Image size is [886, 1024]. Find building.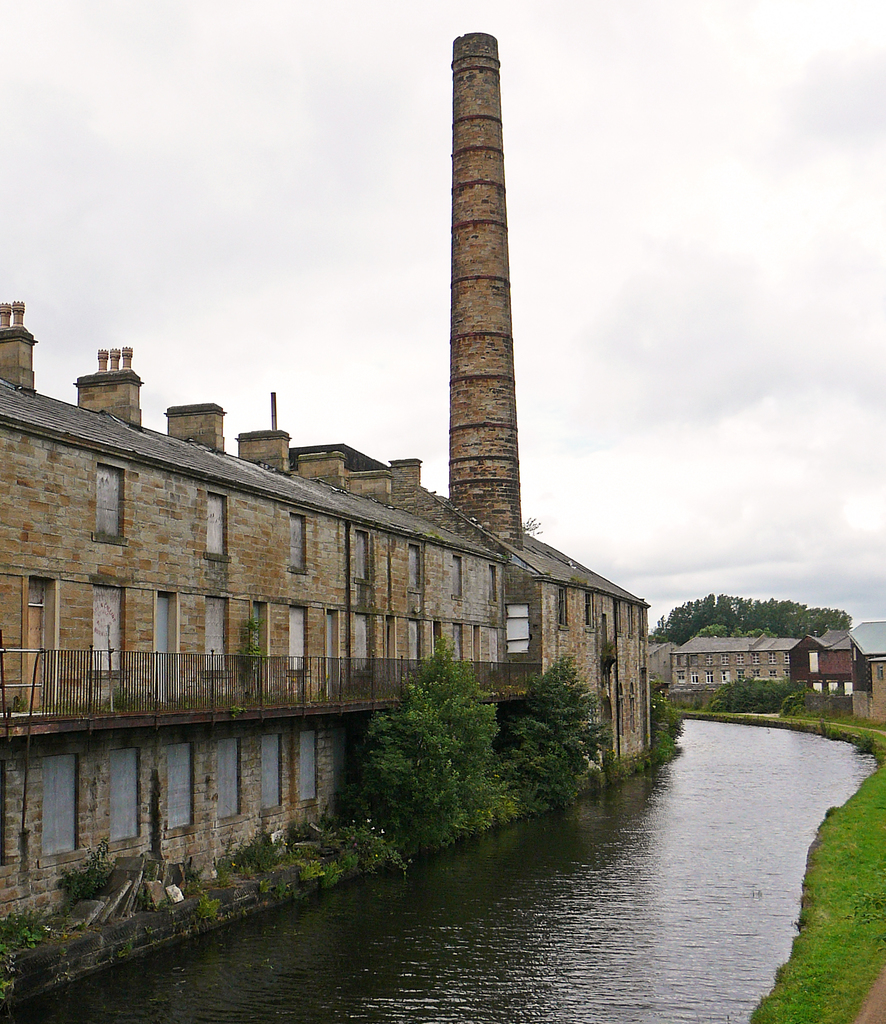
792,631,864,704.
